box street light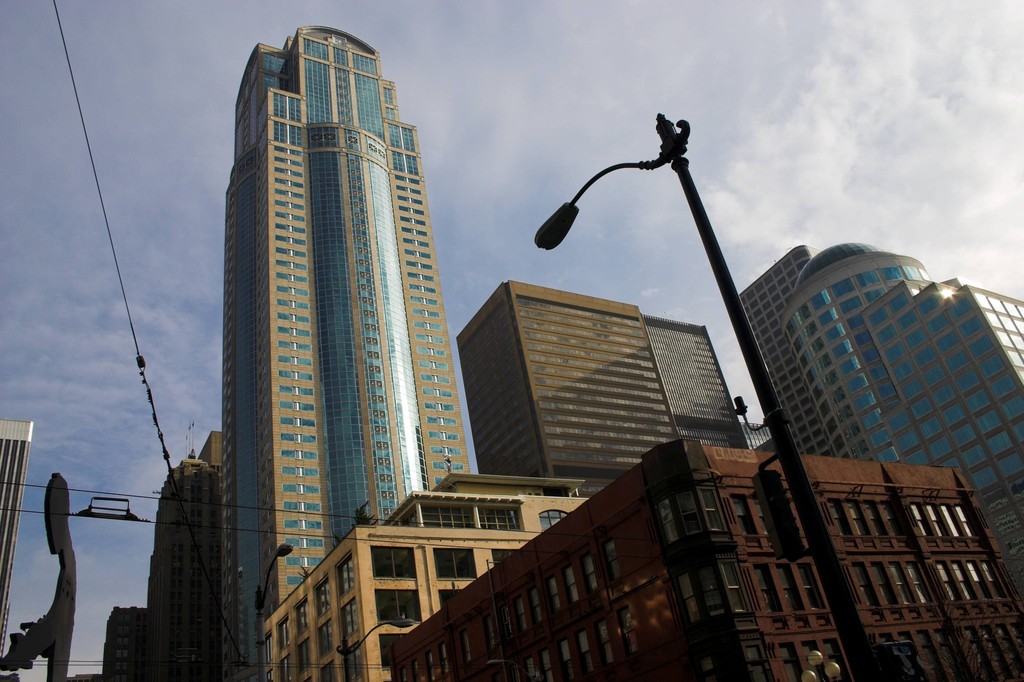
802:652:844:681
